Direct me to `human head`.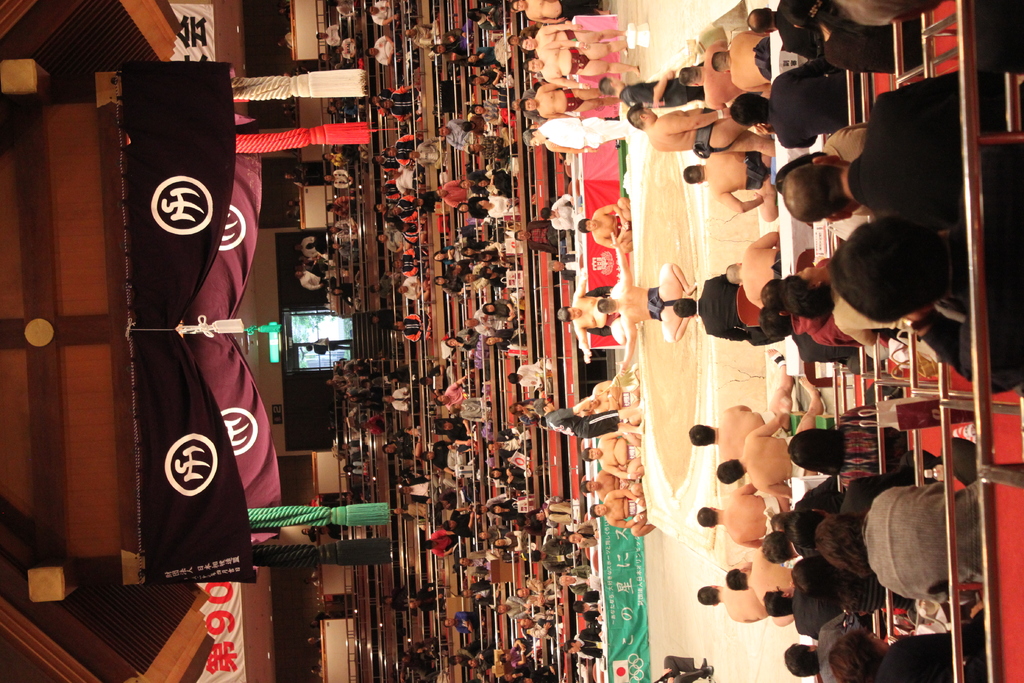
Direction: pyautogui.locateOnScreen(318, 30, 328, 42).
